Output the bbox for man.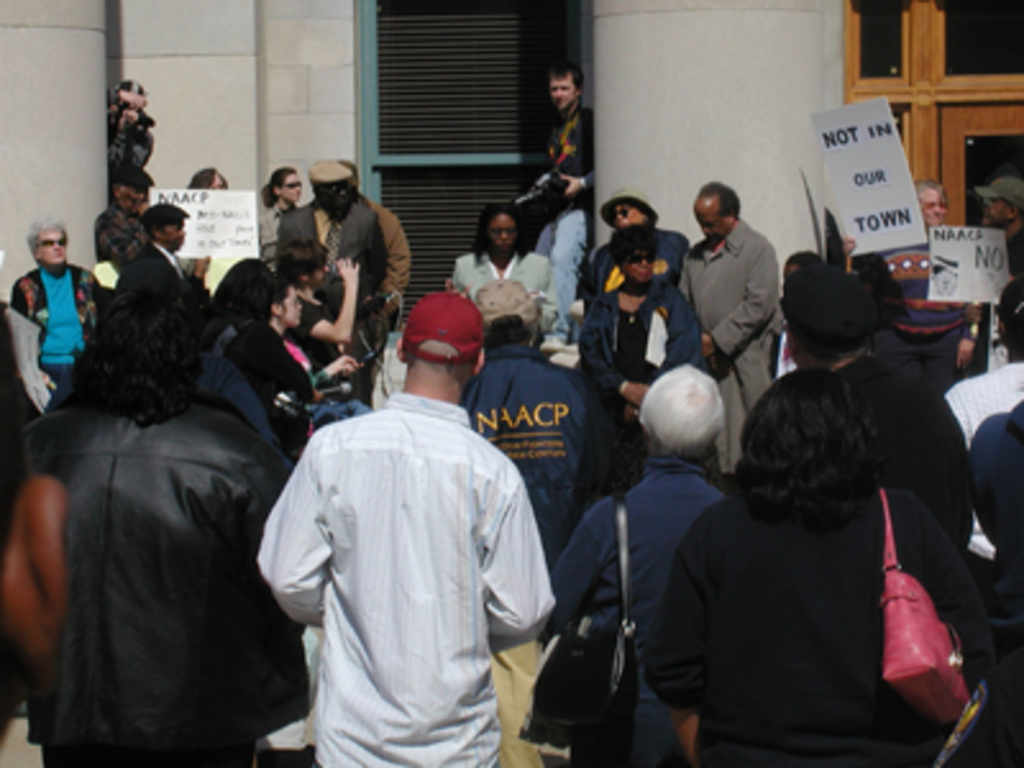
x1=92 y1=166 x2=151 y2=261.
